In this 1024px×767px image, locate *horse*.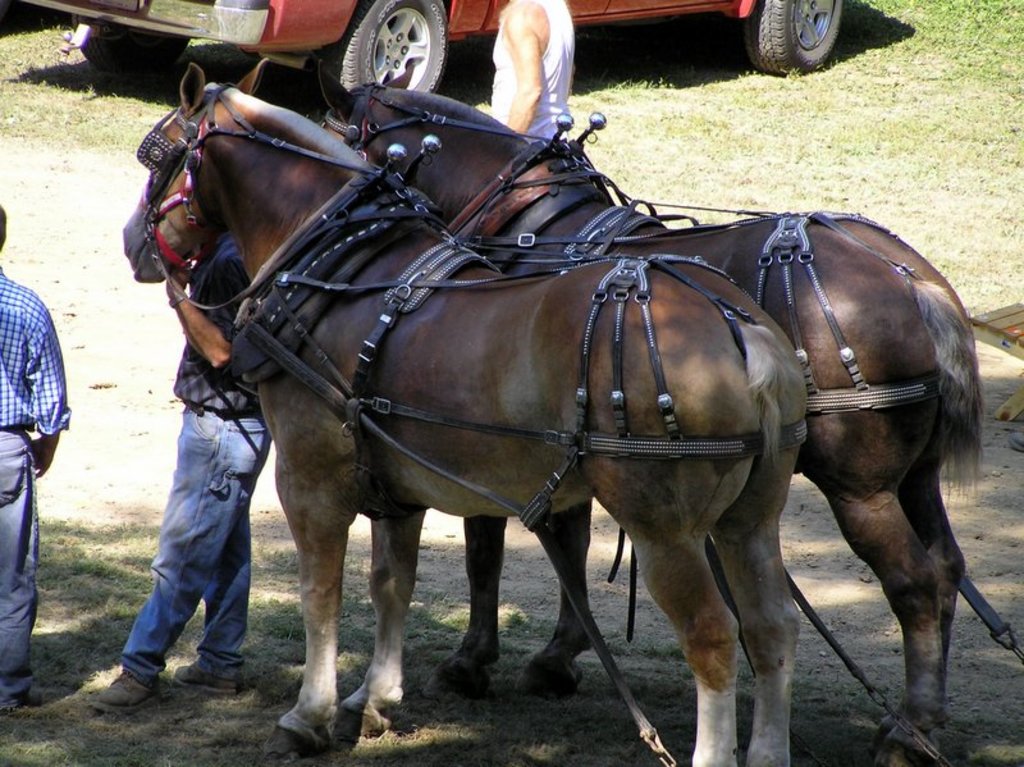
Bounding box: <bbox>122, 59, 806, 766</bbox>.
